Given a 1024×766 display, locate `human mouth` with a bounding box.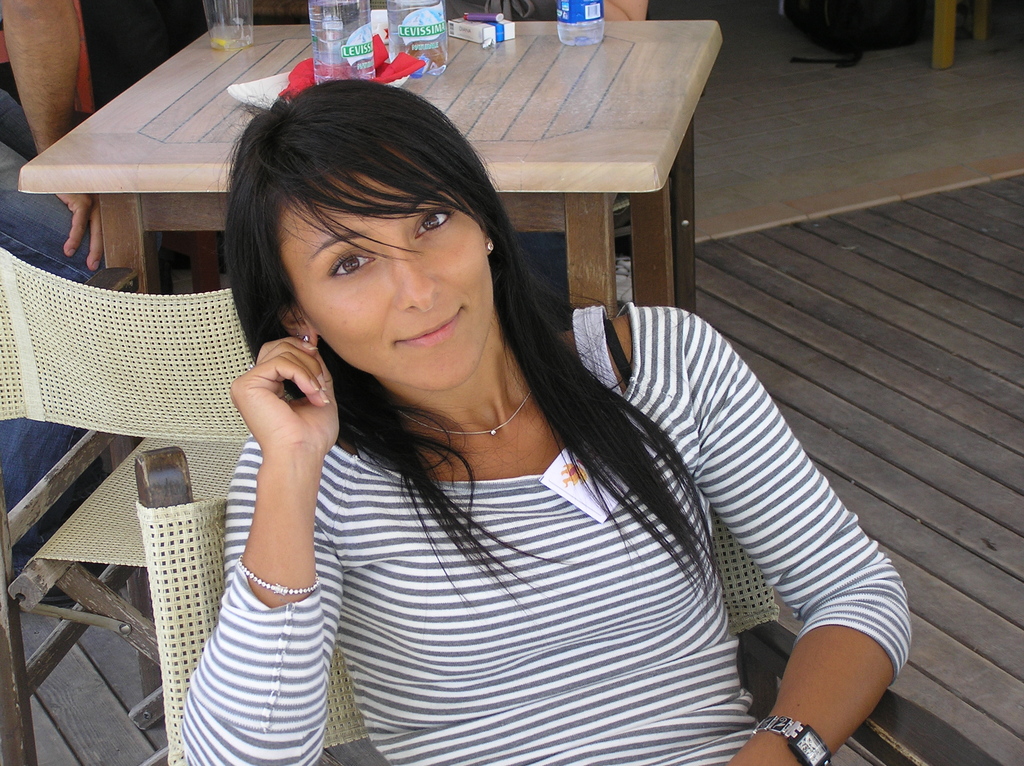
Located: <region>396, 309, 467, 350</region>.
